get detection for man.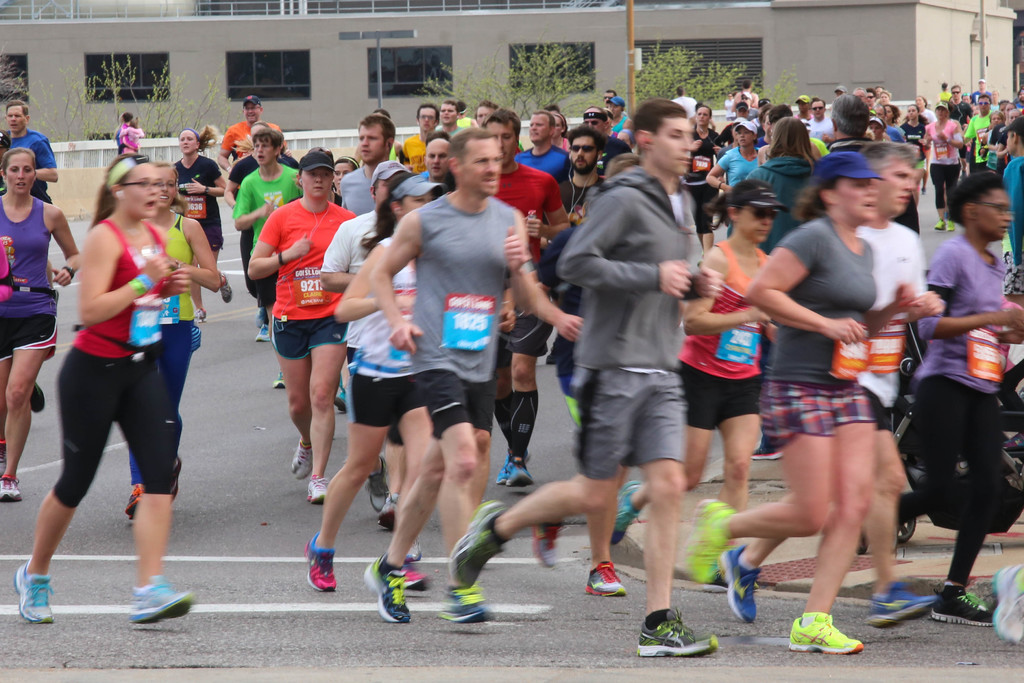
Detection: [left=863, top=91, right=883, bottom=119].
